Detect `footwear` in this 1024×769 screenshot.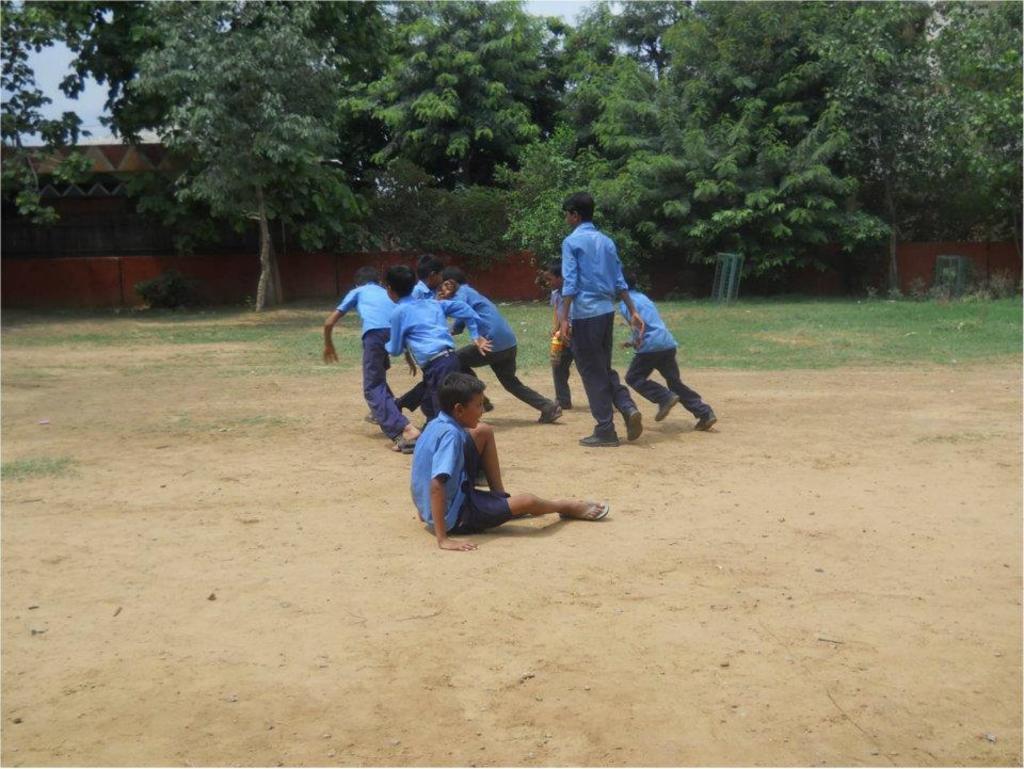
Detection: x1=561 y1=497 x2=612 y2=524.
